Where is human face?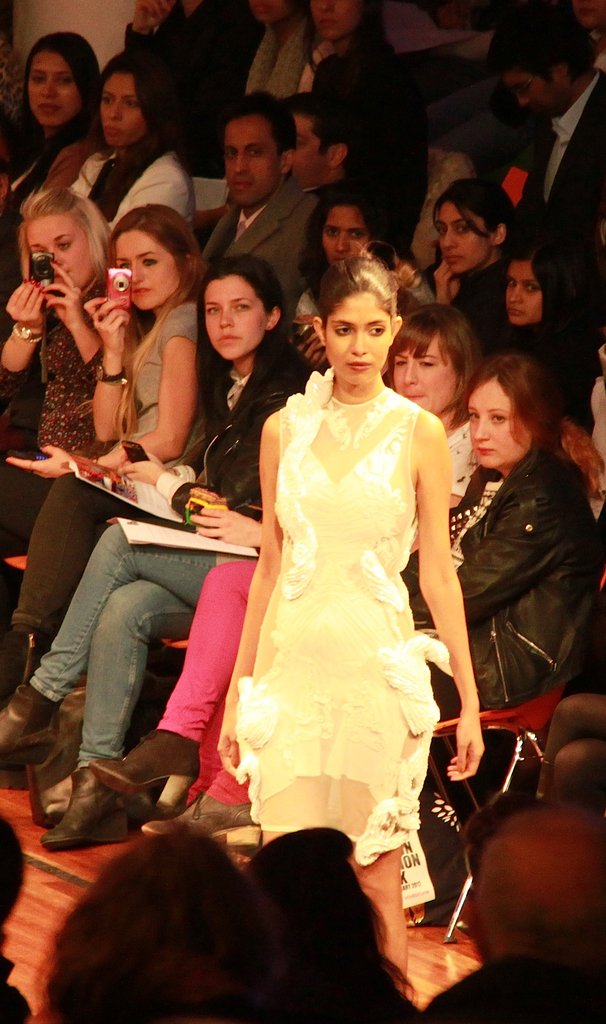
crop(467, 378, 532, 471).
